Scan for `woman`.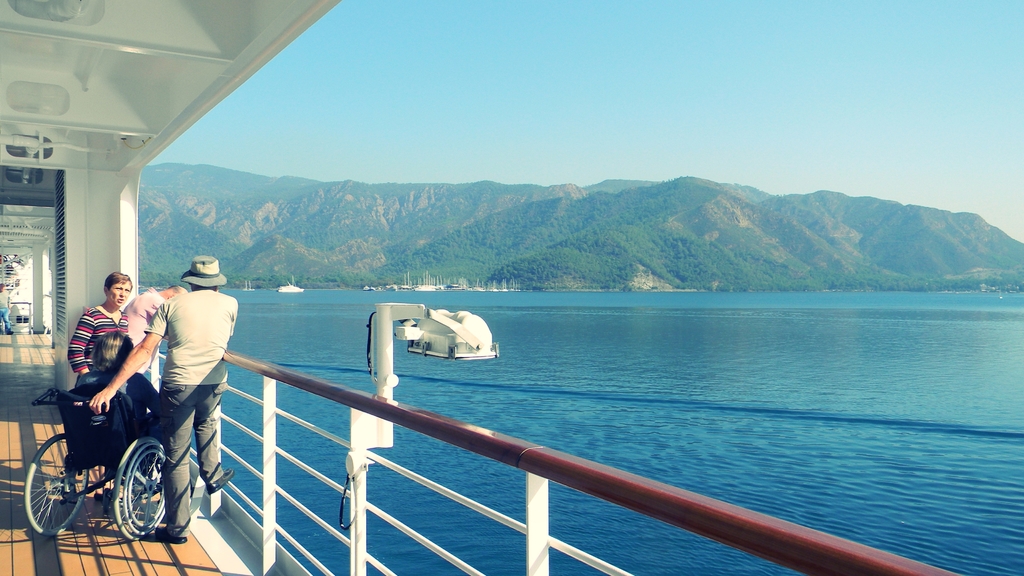
Scan result: [x1=75, y1=329, x2=171, y2=499].
